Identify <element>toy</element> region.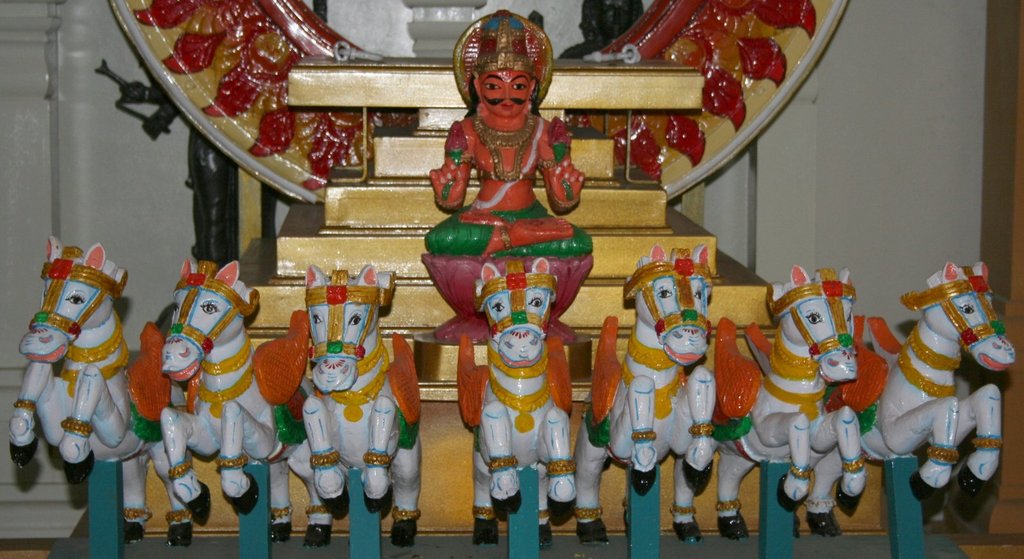
Region: detection(264, 273, 419, 547).
